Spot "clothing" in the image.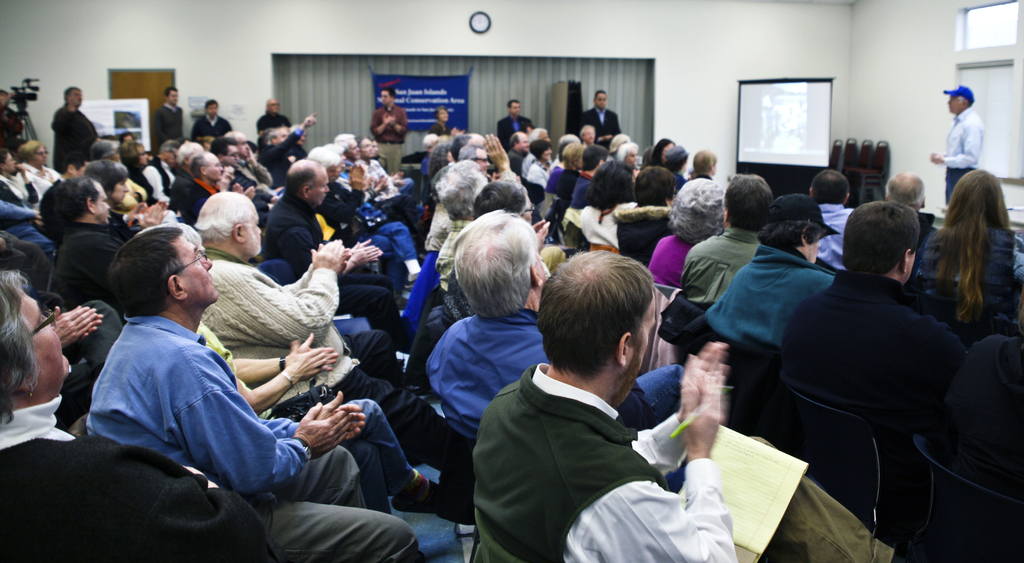
"clothing" found at 423, 205, 569, 273.
